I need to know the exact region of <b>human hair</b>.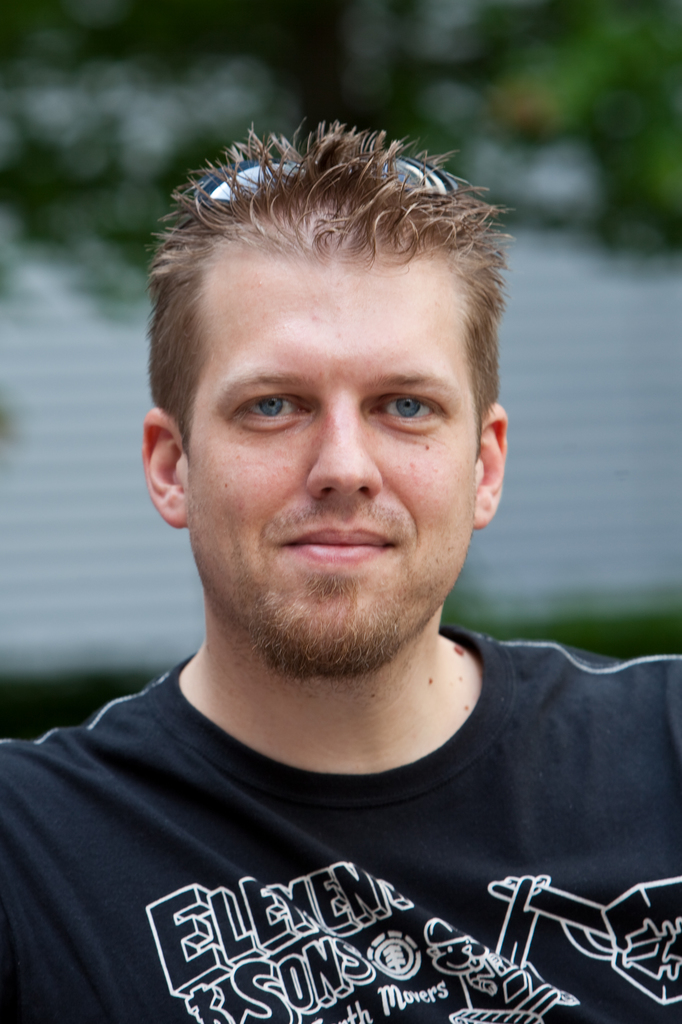
Region: {"left": 155, "top": 118, "right": 502, "bottom": 470}.
